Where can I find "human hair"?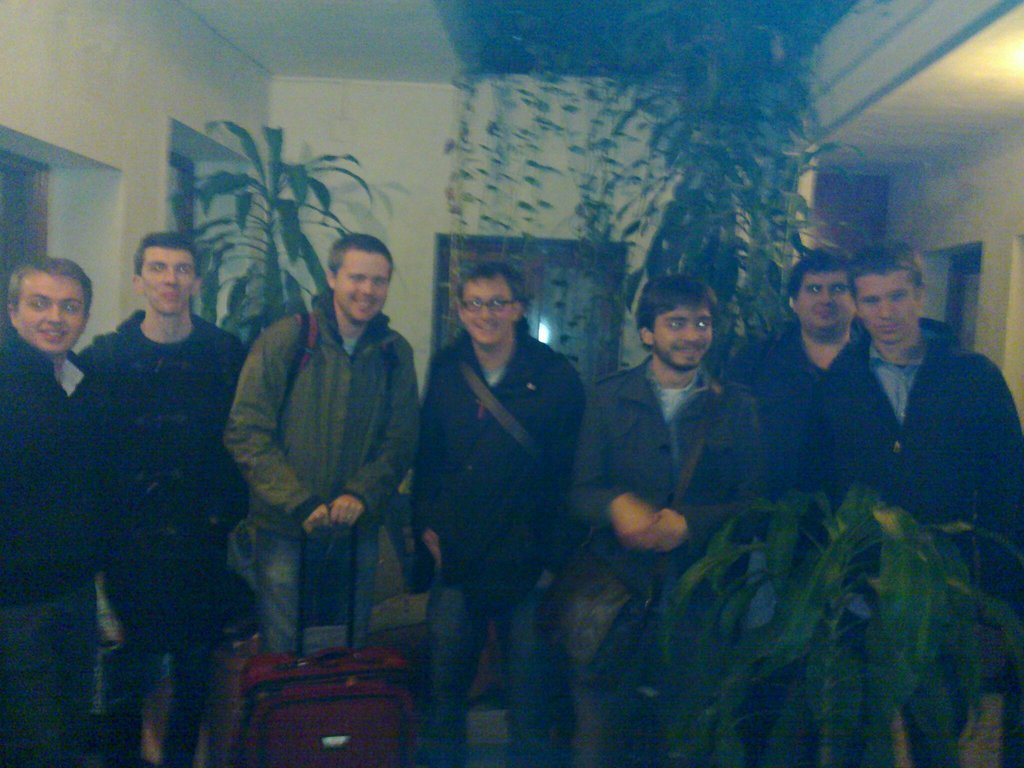
You can find it at locate(450, 258, 521, 305).
